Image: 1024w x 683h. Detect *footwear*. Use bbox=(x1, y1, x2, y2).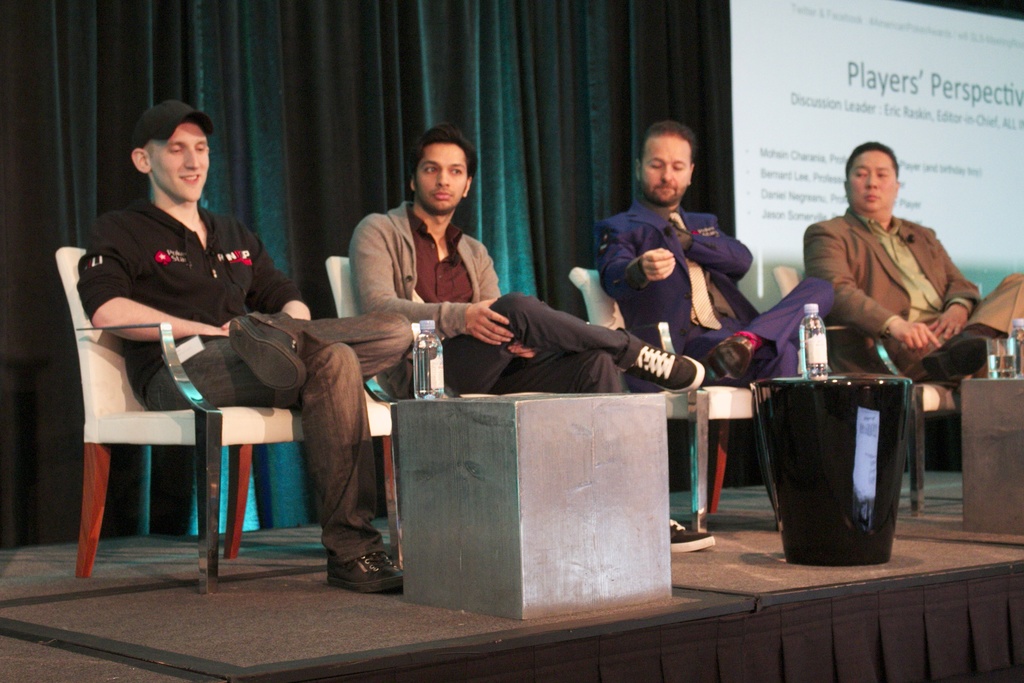
bbox=(312, 518, 399, 593).
